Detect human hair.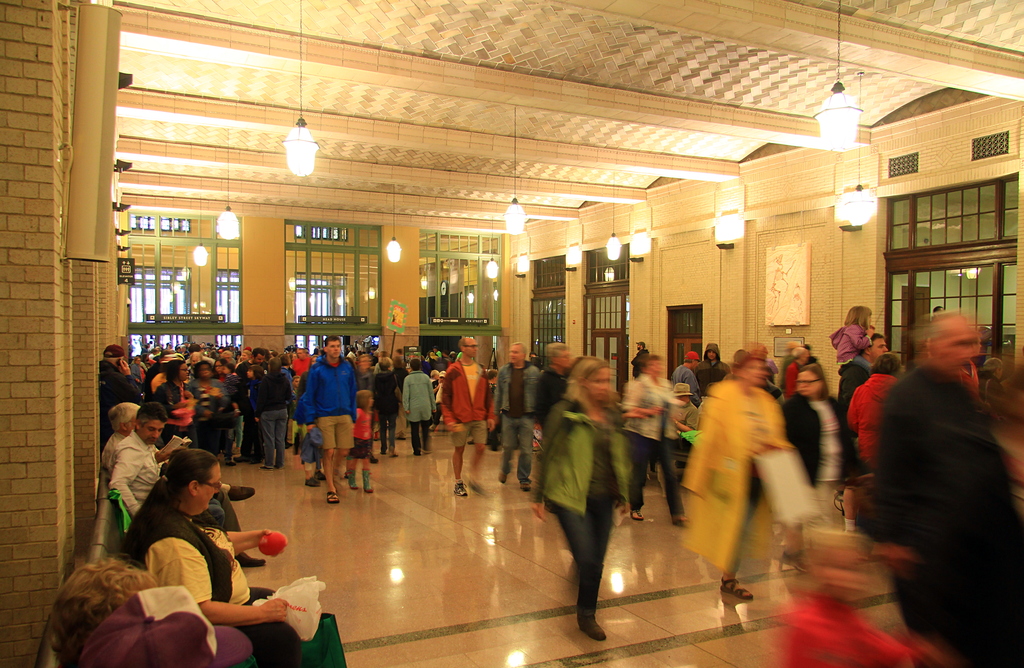
Detected at 564:357:611:418.
